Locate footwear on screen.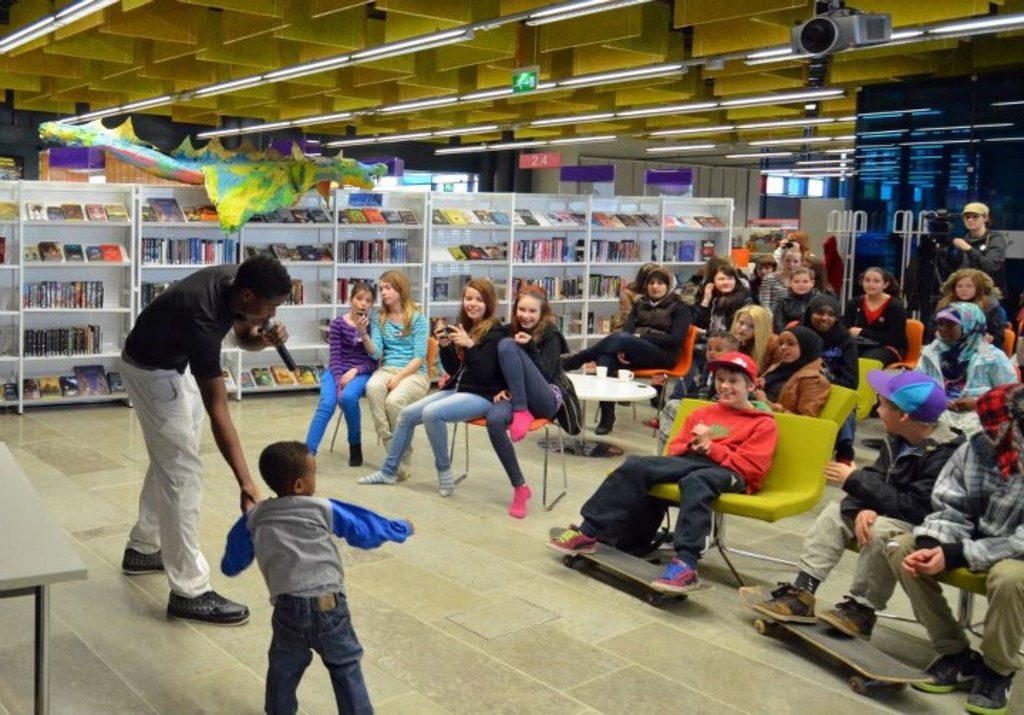
On screen at region(650, 552, 701, 594).
